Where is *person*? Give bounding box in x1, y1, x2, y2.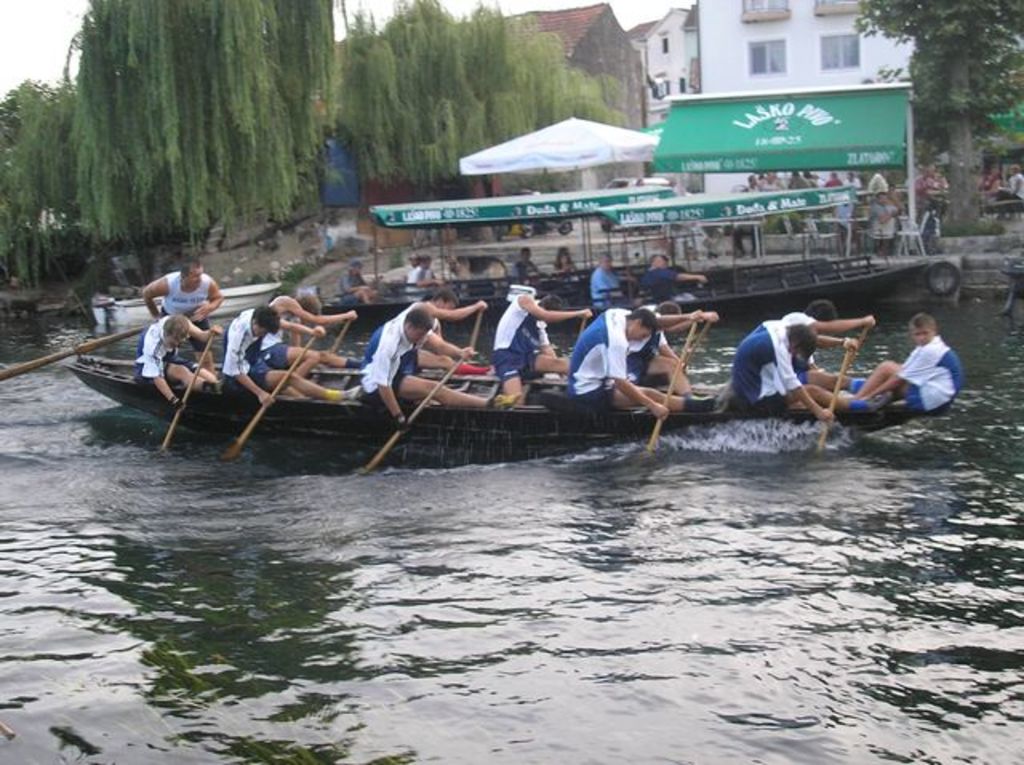
336, 258, 371, 290.
